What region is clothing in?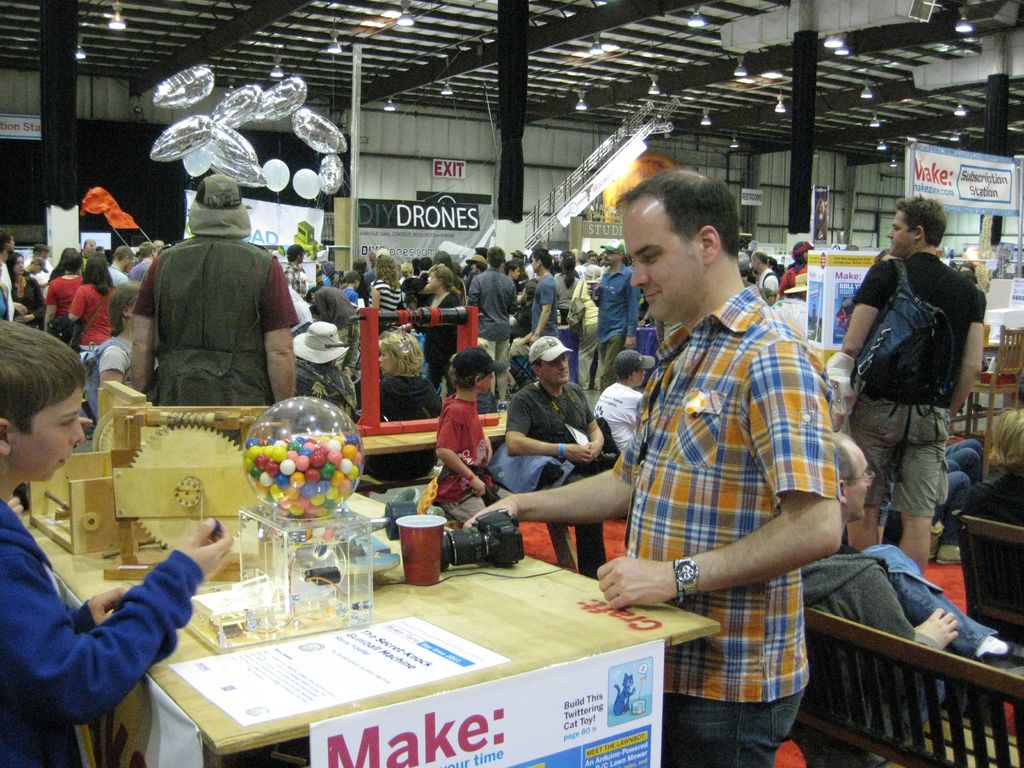
locate(808, 532, 1023, 767).
